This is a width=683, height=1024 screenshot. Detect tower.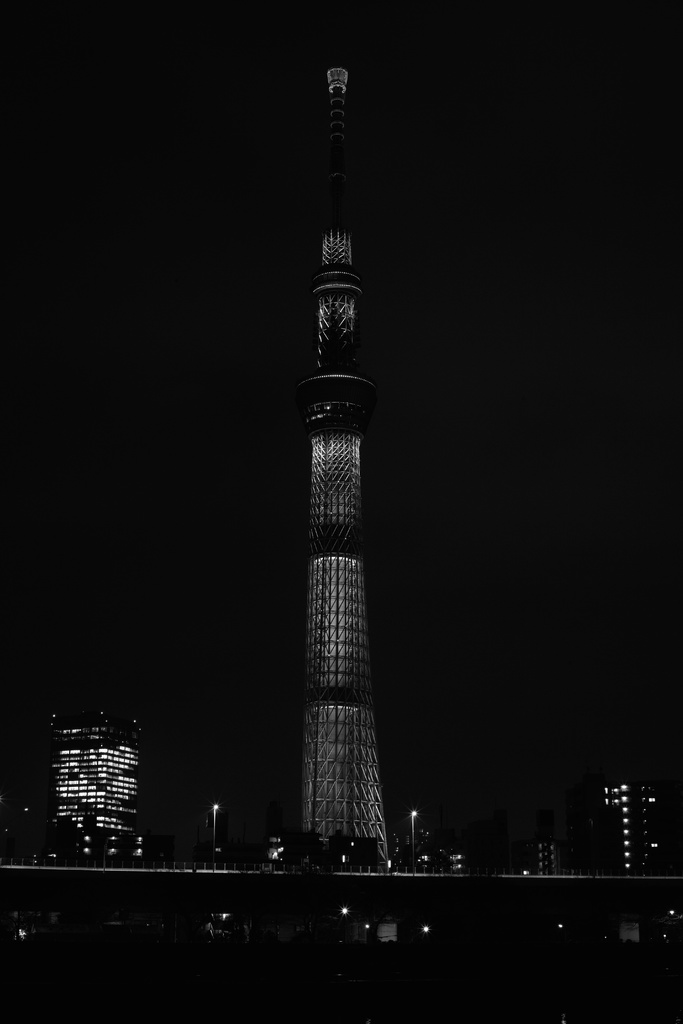
{"x1": 258, "y1": 68, "x2": 419, "y2": 858}.
